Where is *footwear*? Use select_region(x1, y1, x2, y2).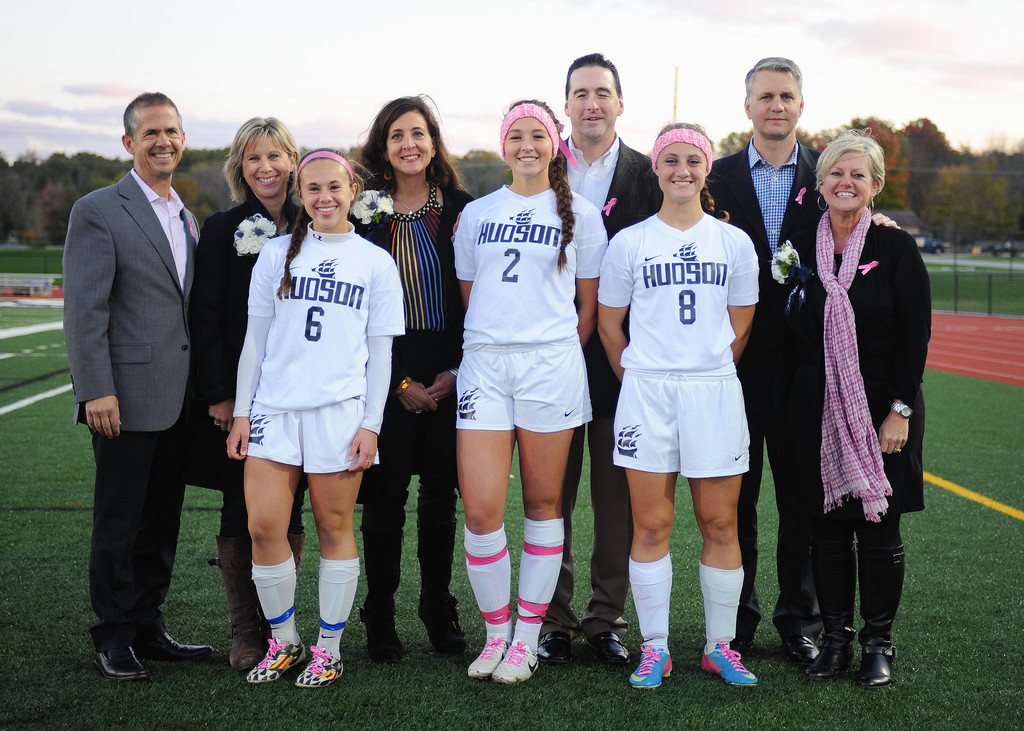
select_region(244, 638, 308, 686).
